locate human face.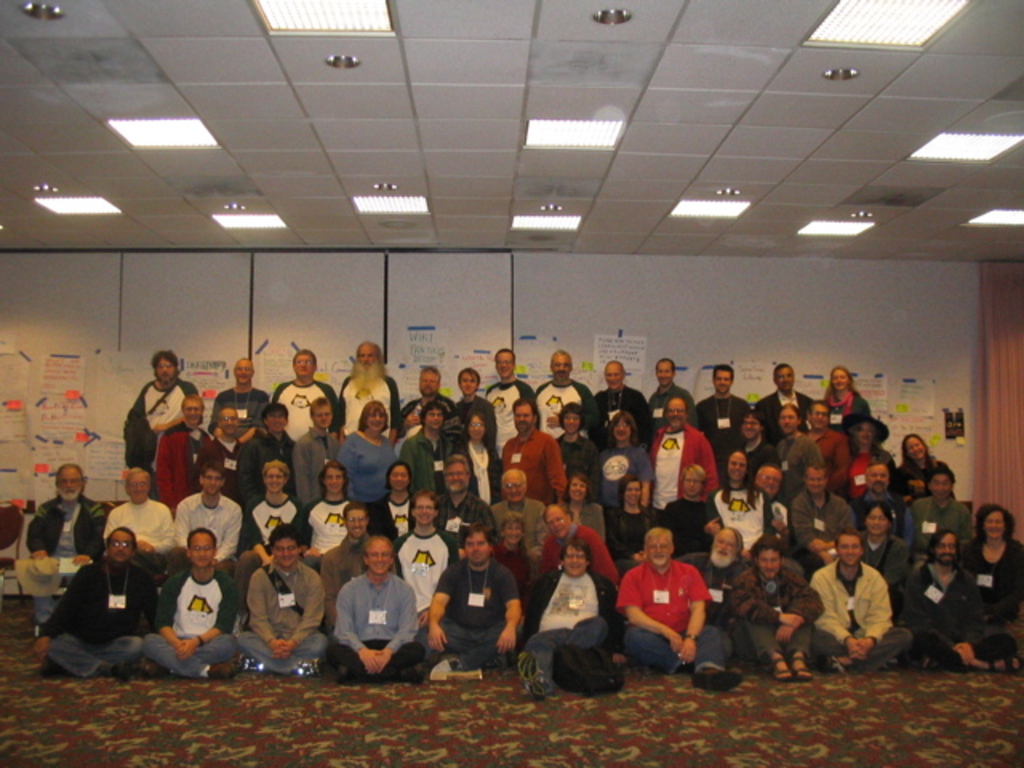
Bounding box: BBox(422, 405, 443, 429).
